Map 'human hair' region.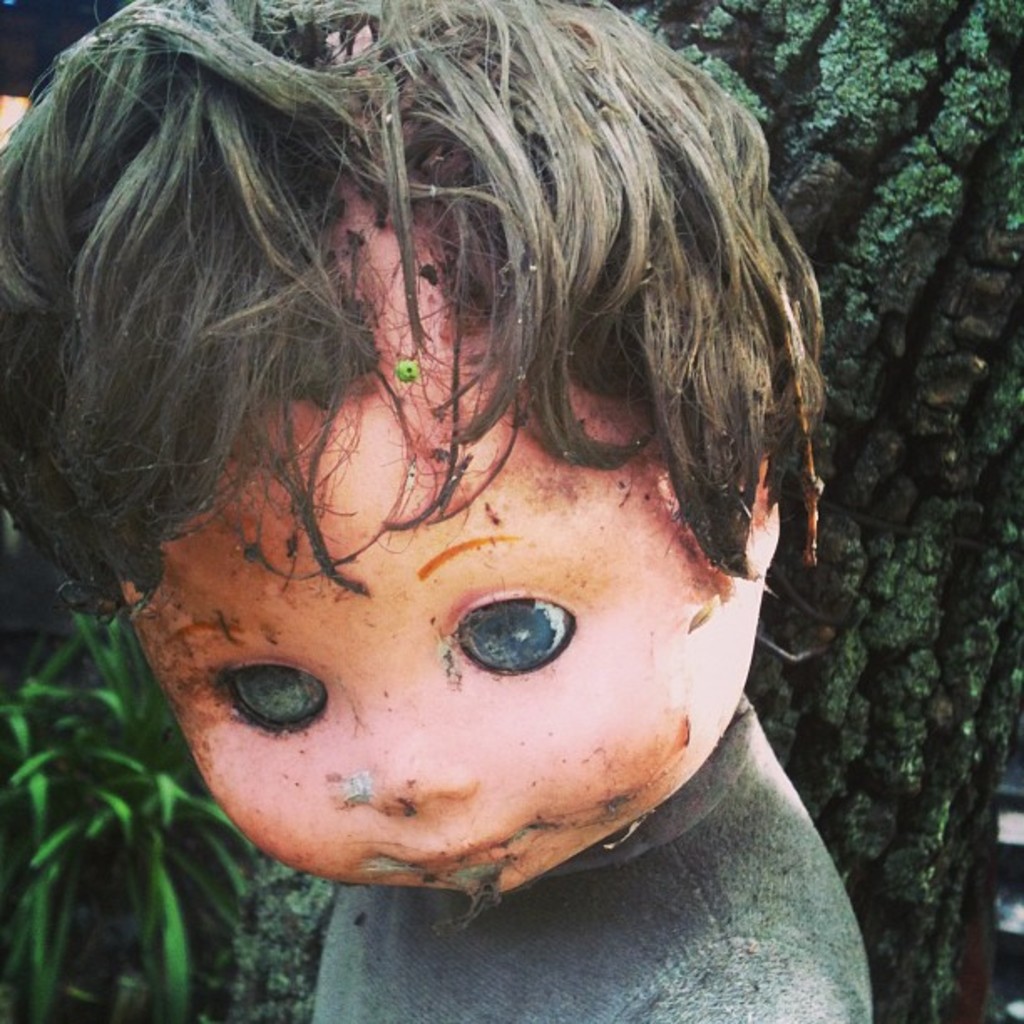
Mapped to [left=0, top=0, right=835, bottom=658].
